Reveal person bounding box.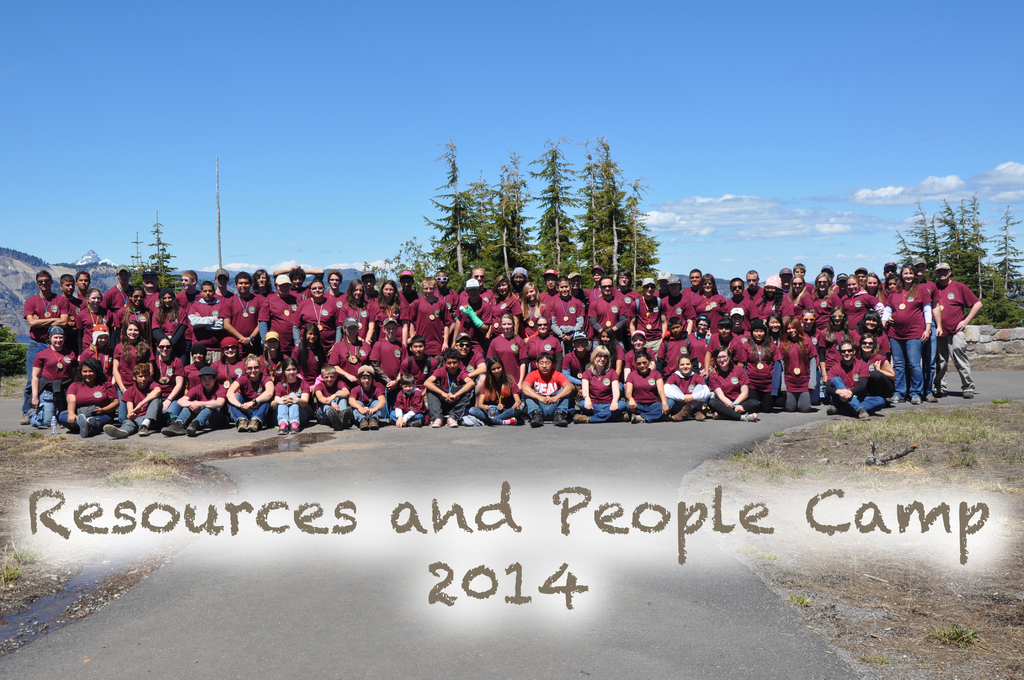
Revealed: <box>540,268,561,310</box>.
